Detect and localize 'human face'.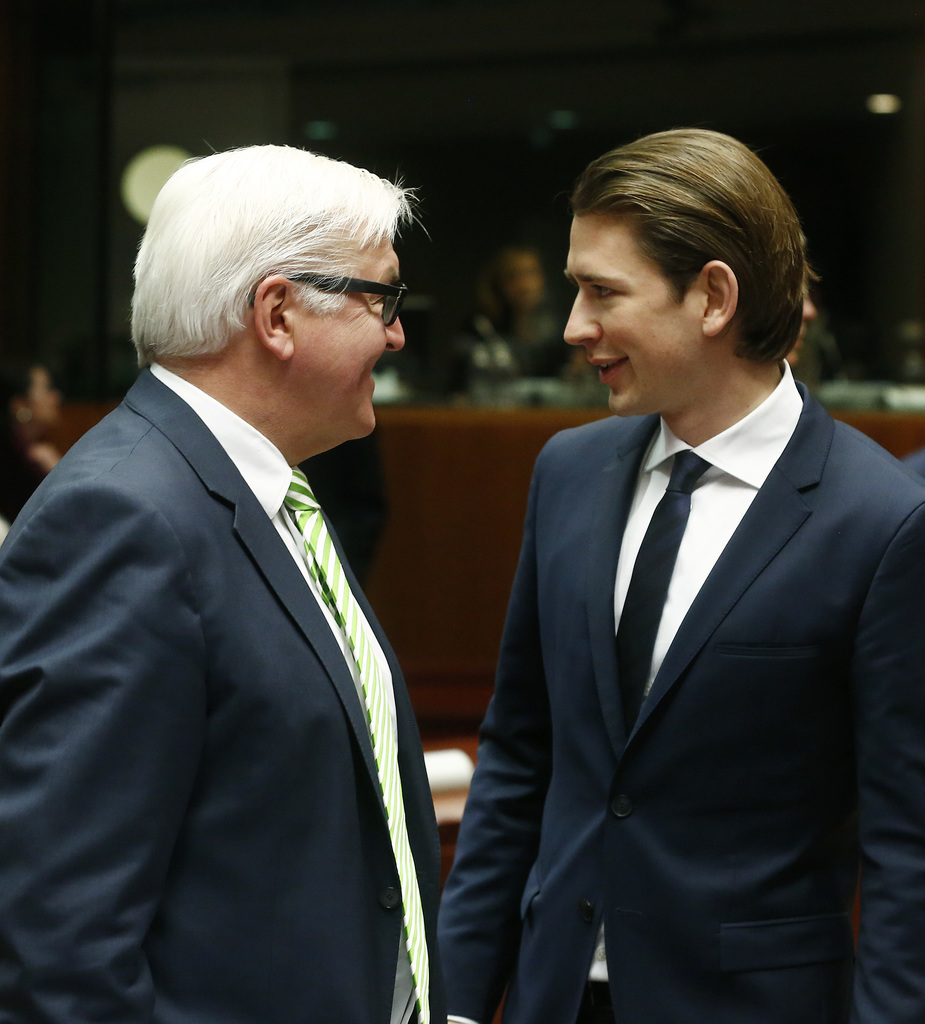
Localized at detection(567, 211, 700, 417).
